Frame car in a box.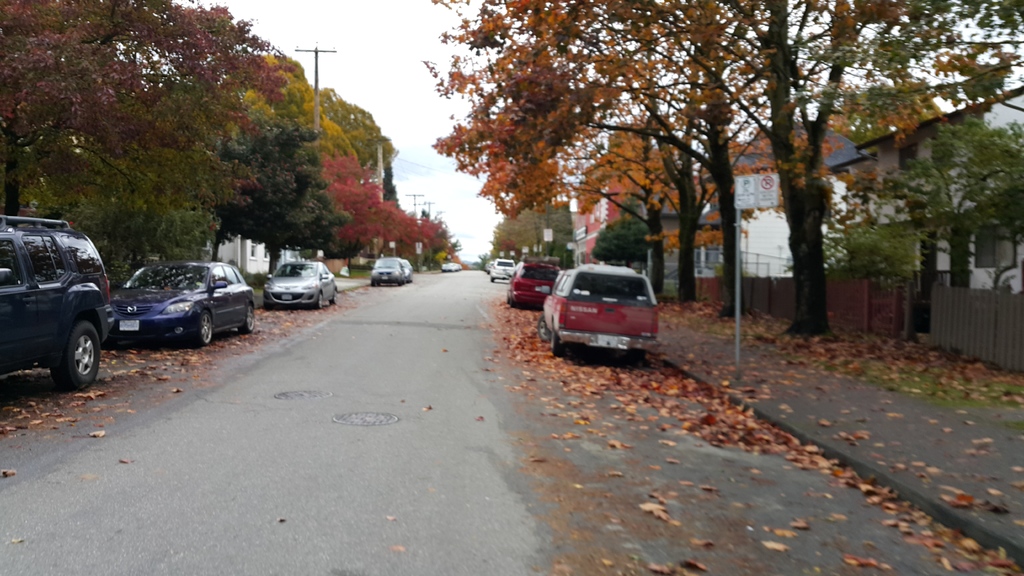
<region>492, 259, 515, 283</region>.
